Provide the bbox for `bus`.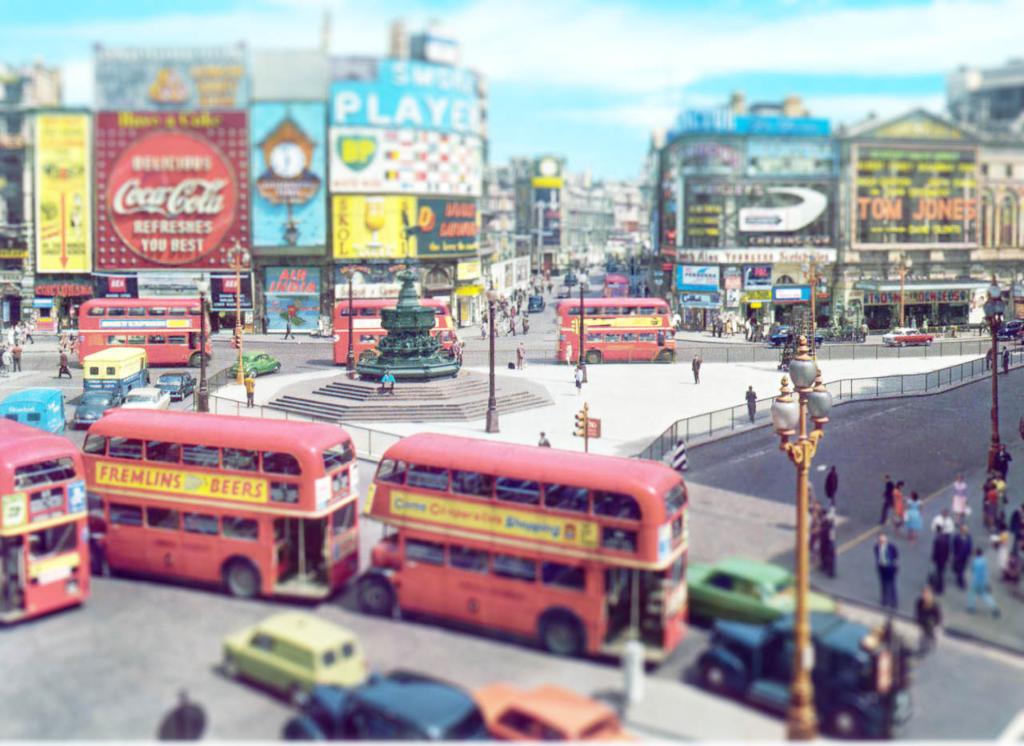
553, 296, 678, 365.
